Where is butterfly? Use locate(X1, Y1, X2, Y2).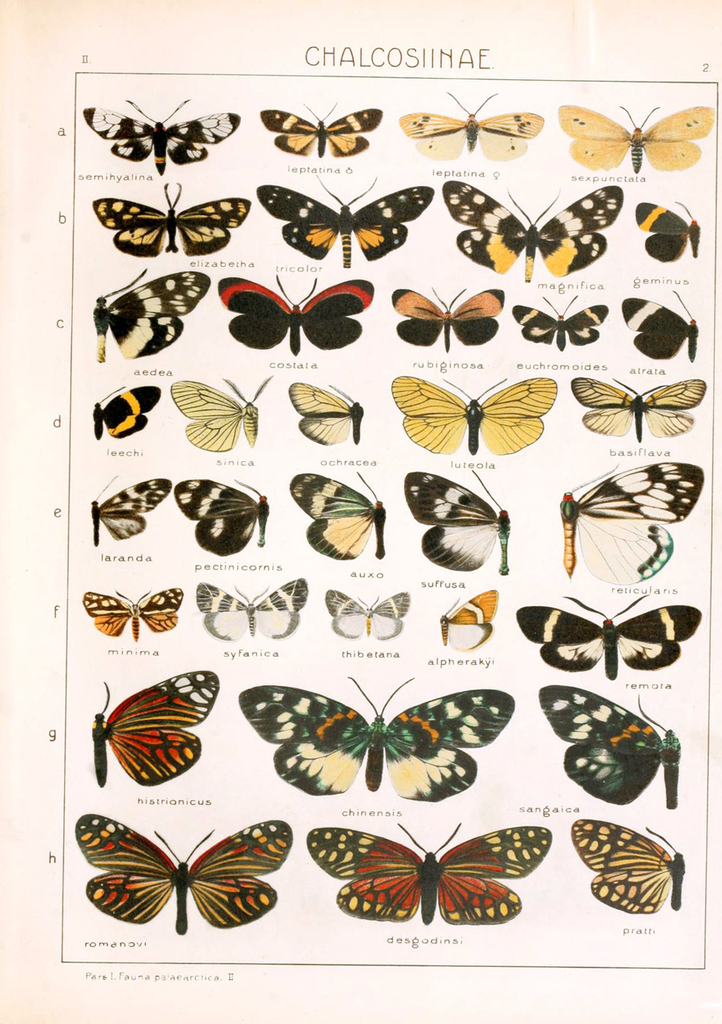
locate(286, 380, 365, 443).
